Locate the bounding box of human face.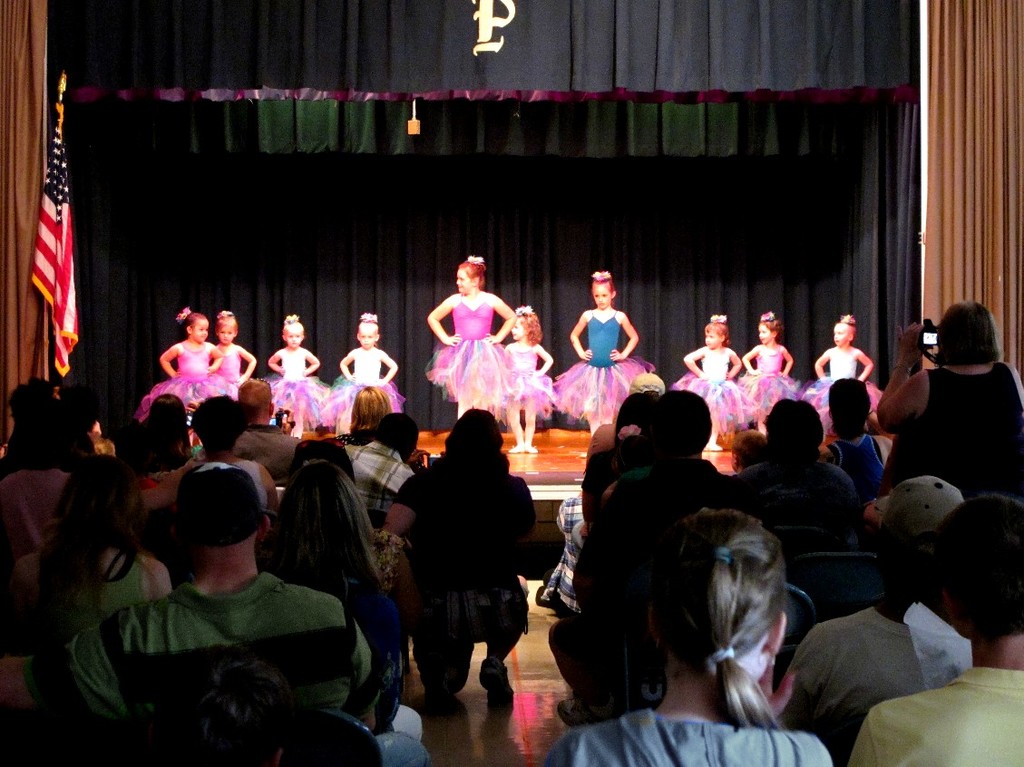
Bounding box: (513, 320, 525, 340).
